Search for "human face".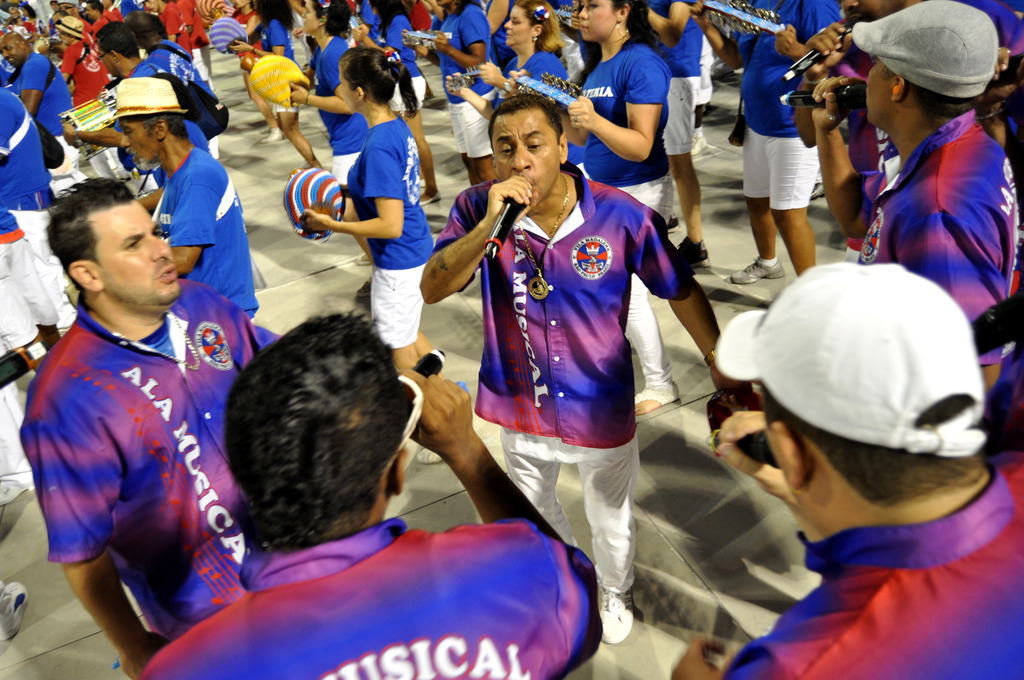
Found at [118, 117, 149, 165].
